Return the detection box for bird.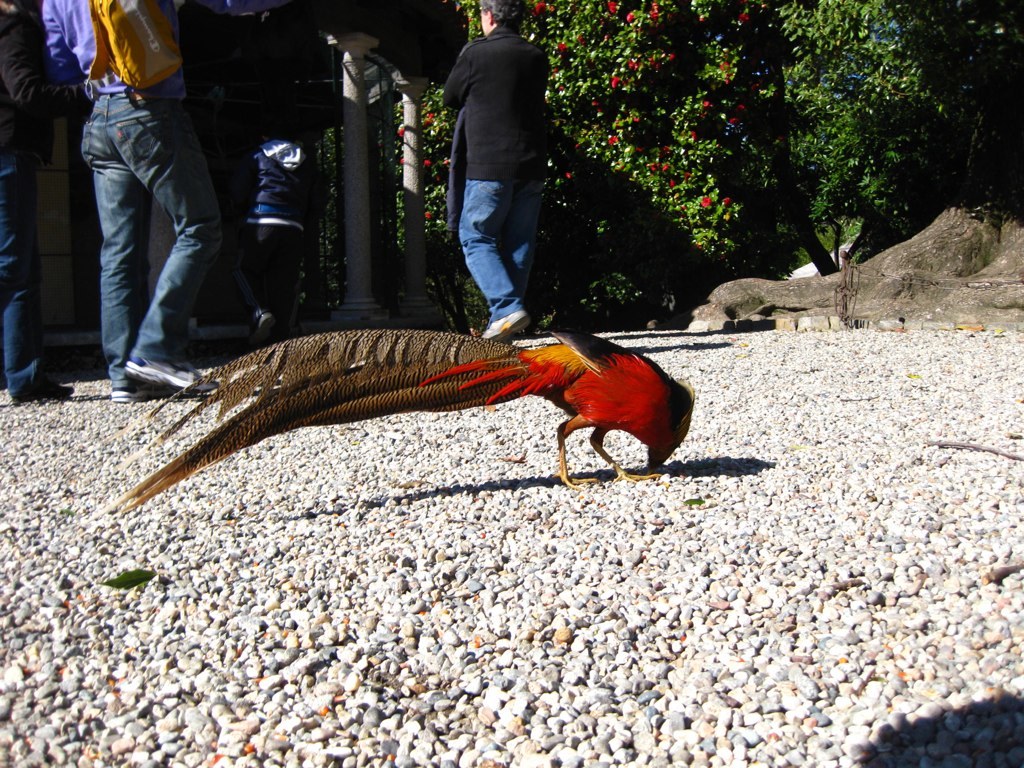
select_region(115, 291, 713, 498).
